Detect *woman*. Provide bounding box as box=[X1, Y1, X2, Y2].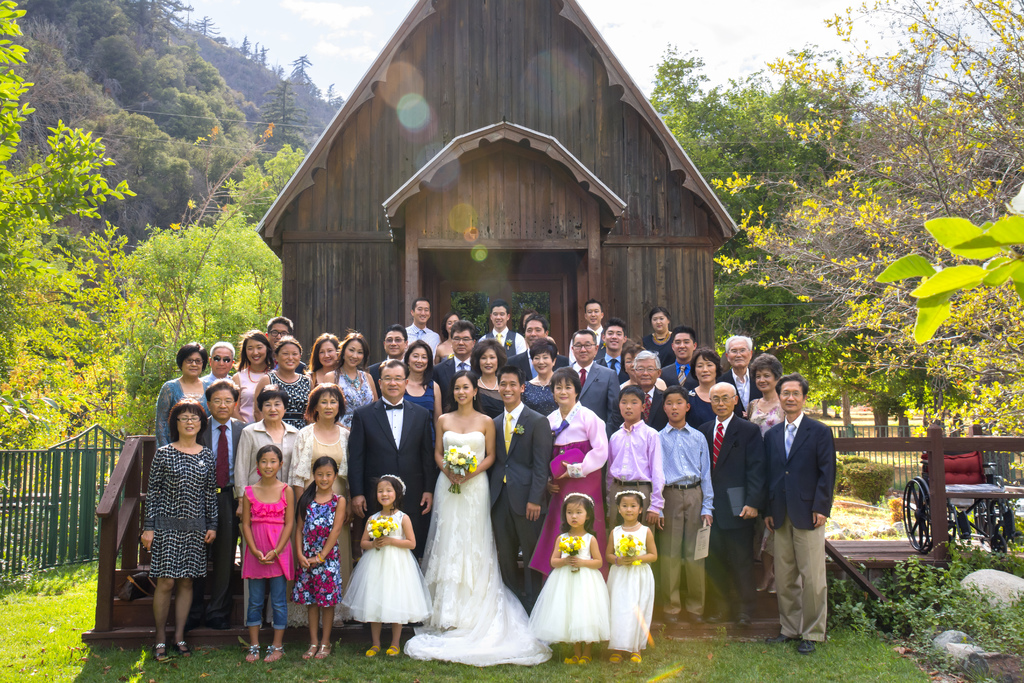
box=[289, 387, 351, 623].
